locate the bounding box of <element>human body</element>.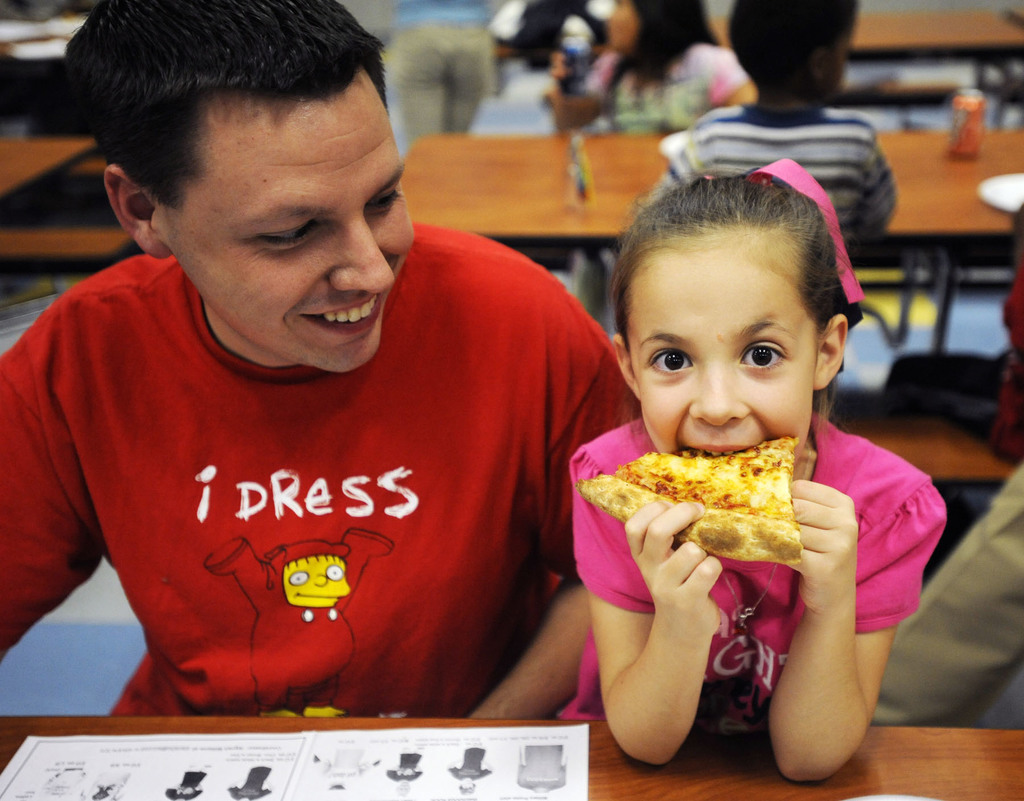
Bounding box: BBox(310, 752, 378, 795).
